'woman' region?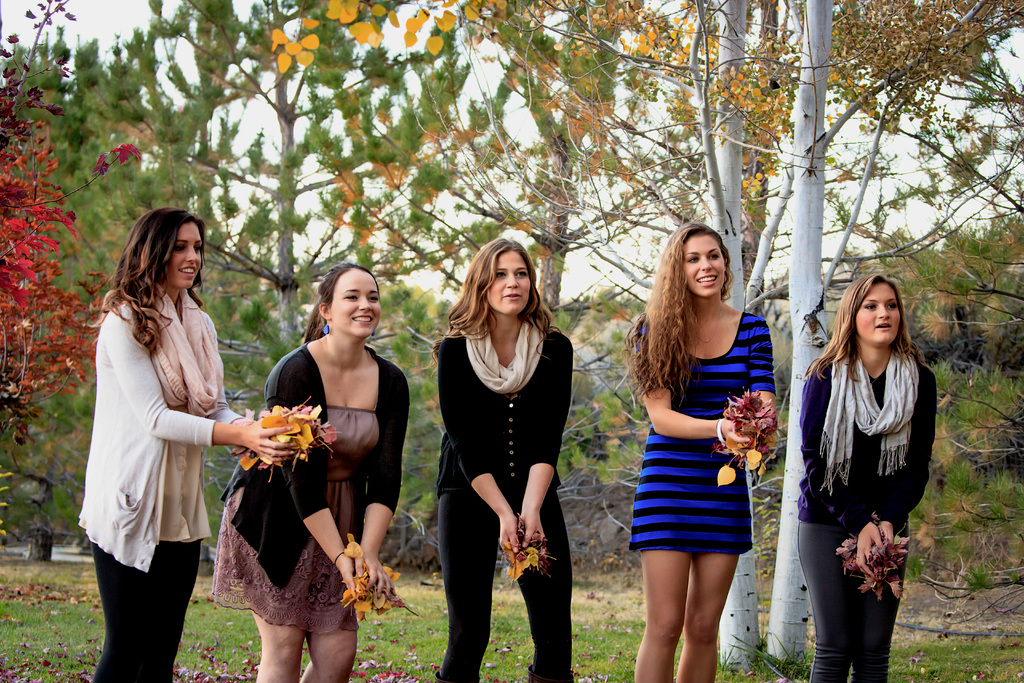
<region>218, 272, 394, 673</region>
